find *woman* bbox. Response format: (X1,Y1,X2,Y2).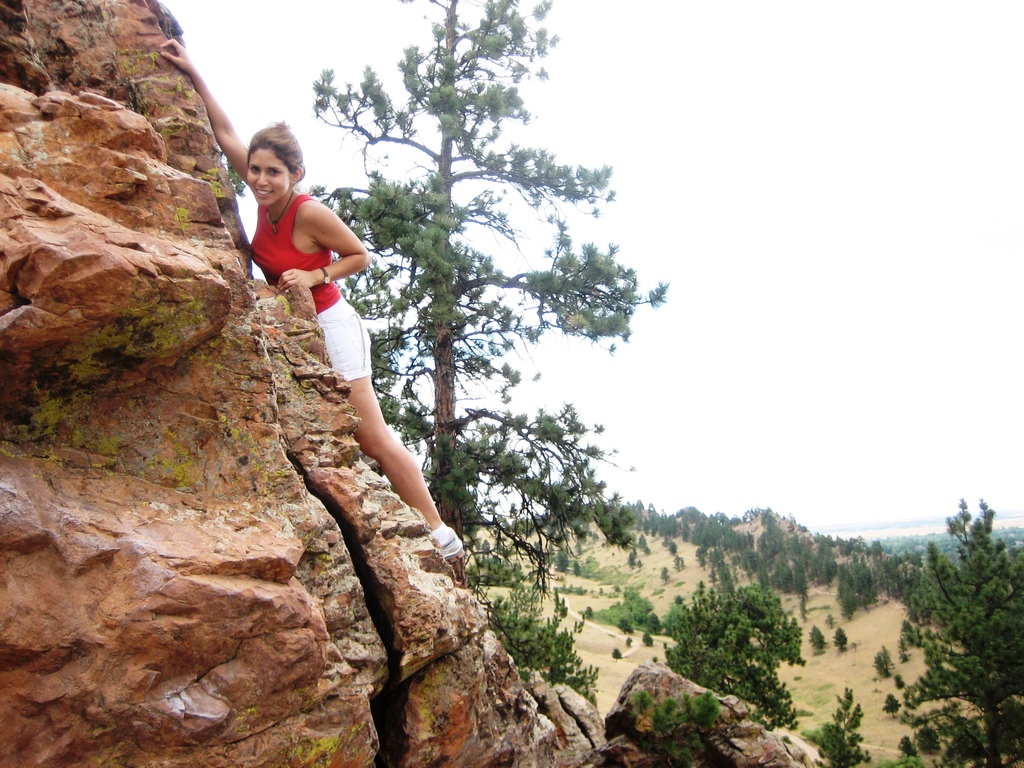
(157,38,463,564).
